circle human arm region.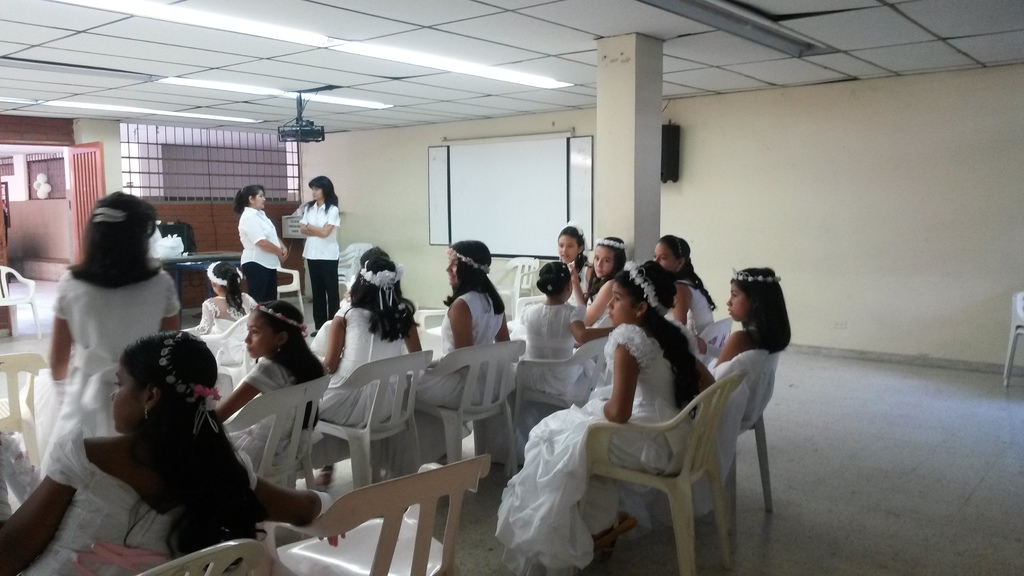
Region: x1=586 y1=343 x2=642 y2=426.
